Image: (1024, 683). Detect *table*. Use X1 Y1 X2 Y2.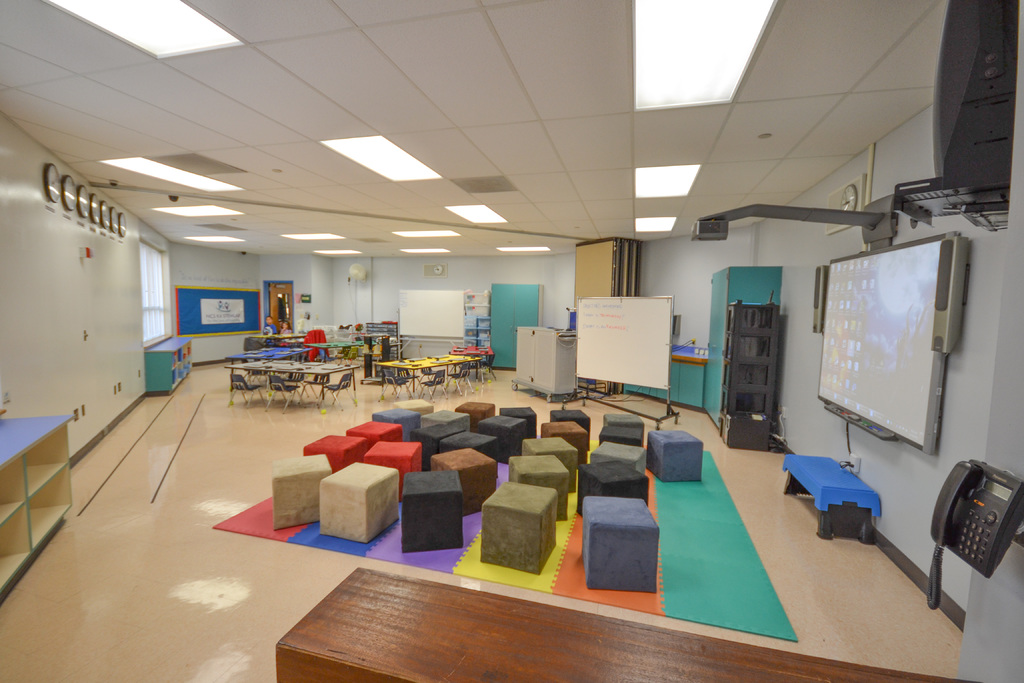
221 357 361 406.
